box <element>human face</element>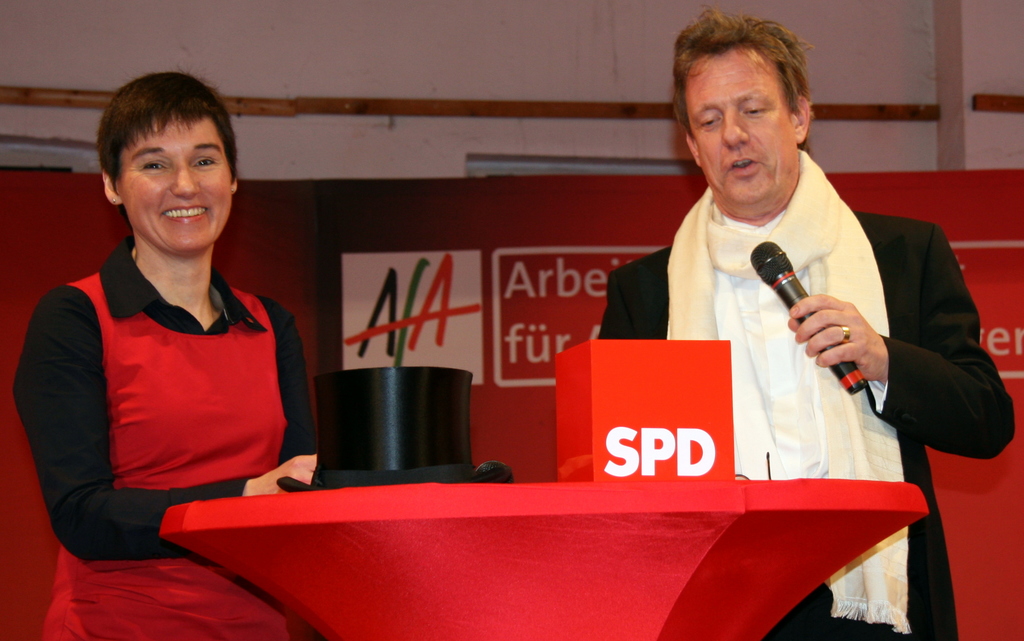
region(120, 112, 230, 255)
